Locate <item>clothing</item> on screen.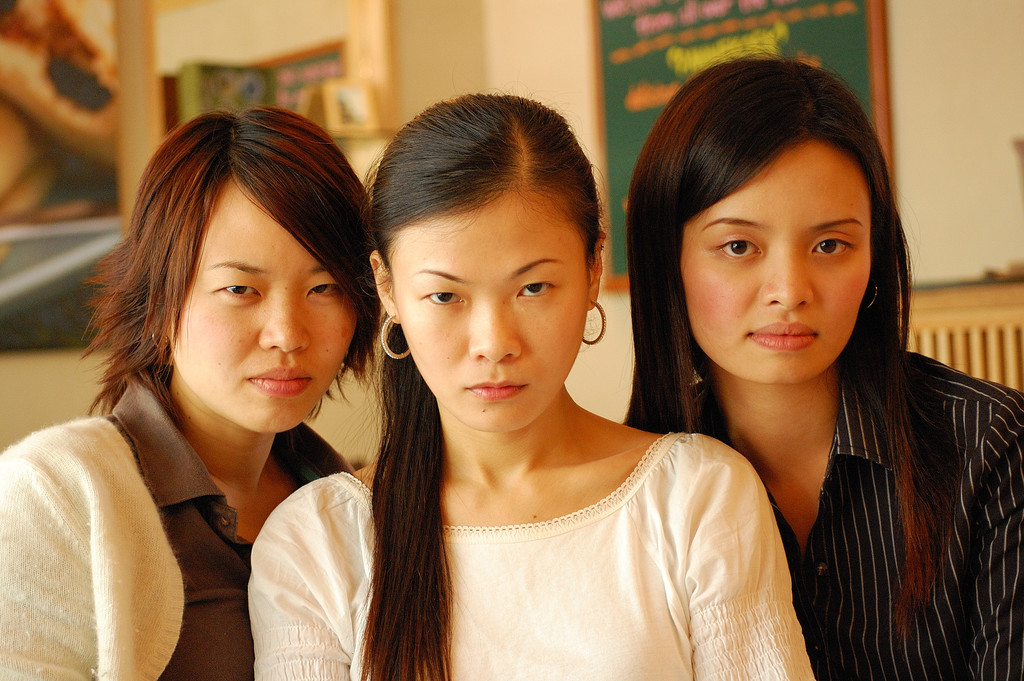
On screen at bbox=[246, 432, 815, 680].
